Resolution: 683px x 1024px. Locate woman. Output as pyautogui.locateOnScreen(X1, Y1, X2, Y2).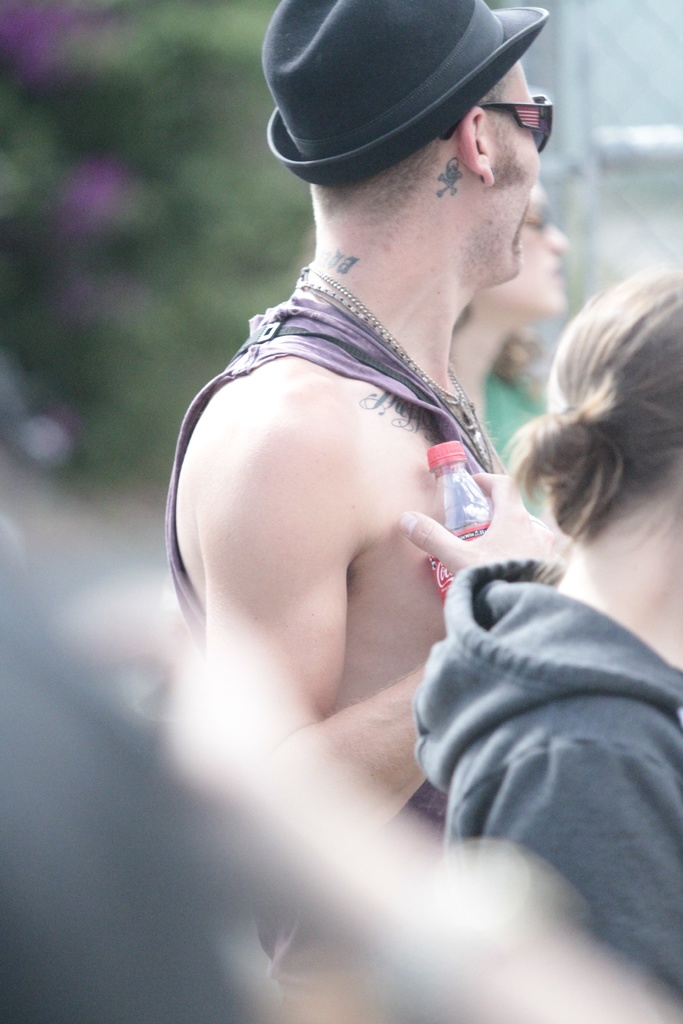
pyautogui.locateOnScreen(415, 274, 682, 1023).
